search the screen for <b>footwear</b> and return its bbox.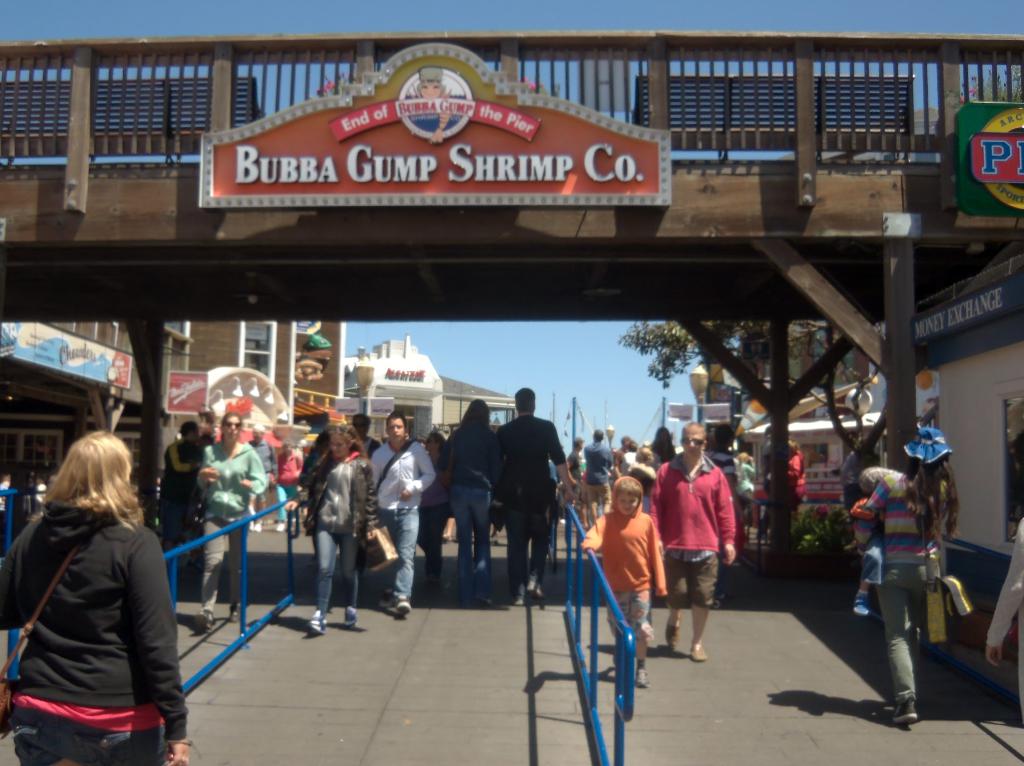
Found: crop(226, 604, 243, 626).
